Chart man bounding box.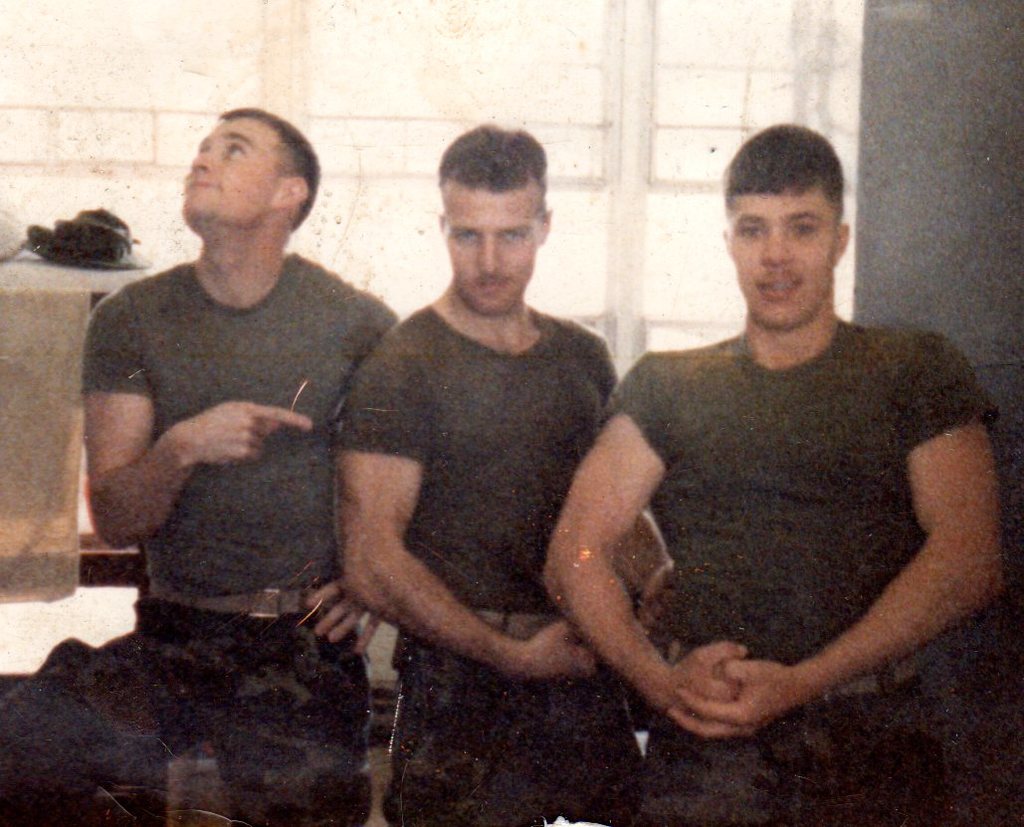
Charted: bbox(329, 119, 675, 826).
